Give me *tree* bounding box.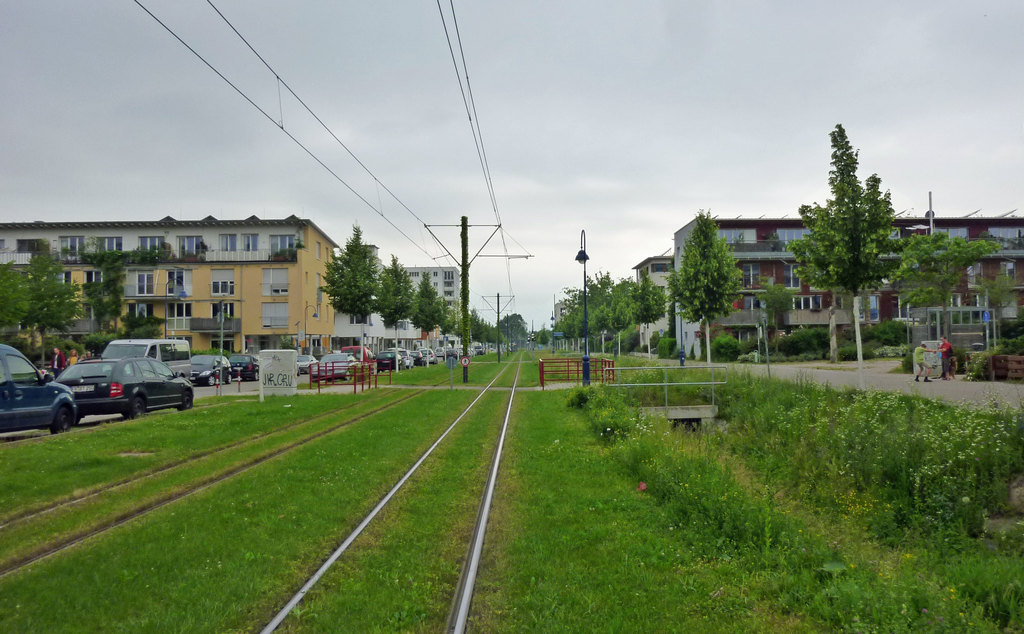
detection(22, 243, 90, 369).
